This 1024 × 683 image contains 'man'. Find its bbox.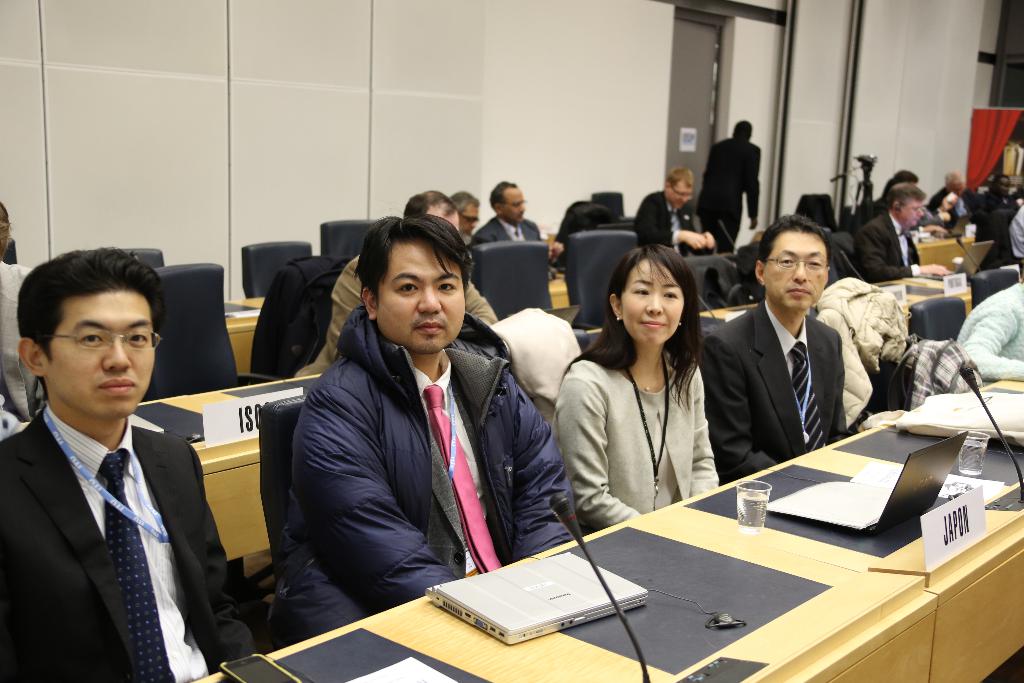
<bbox>698, 117, 769, 254</bbox>.
